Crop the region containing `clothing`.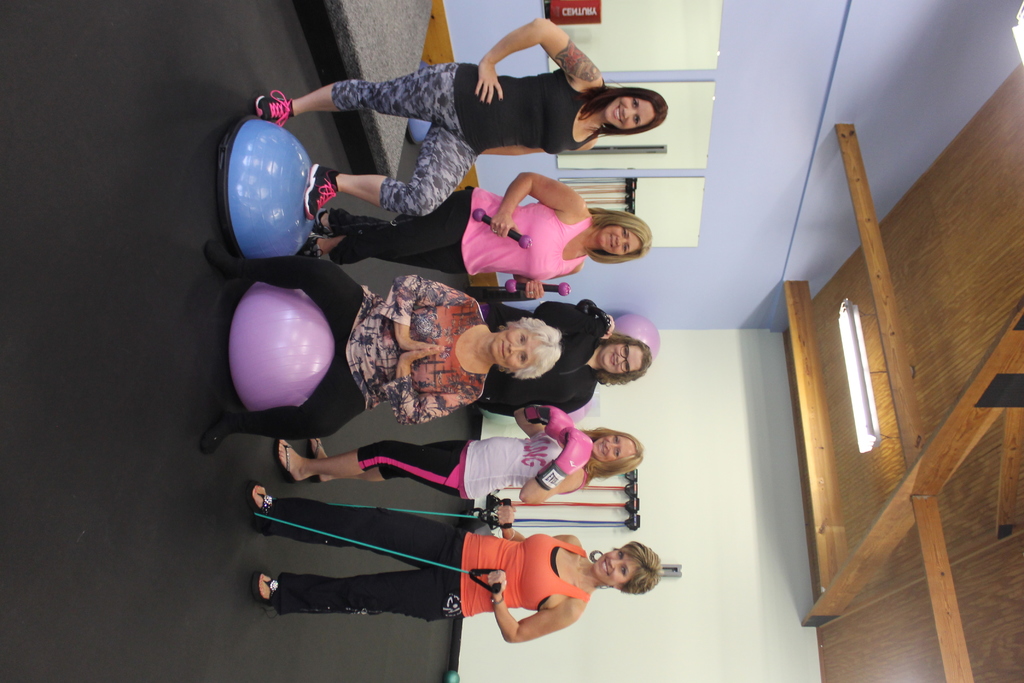
Crop region: box(207, 243, 364, 443).
